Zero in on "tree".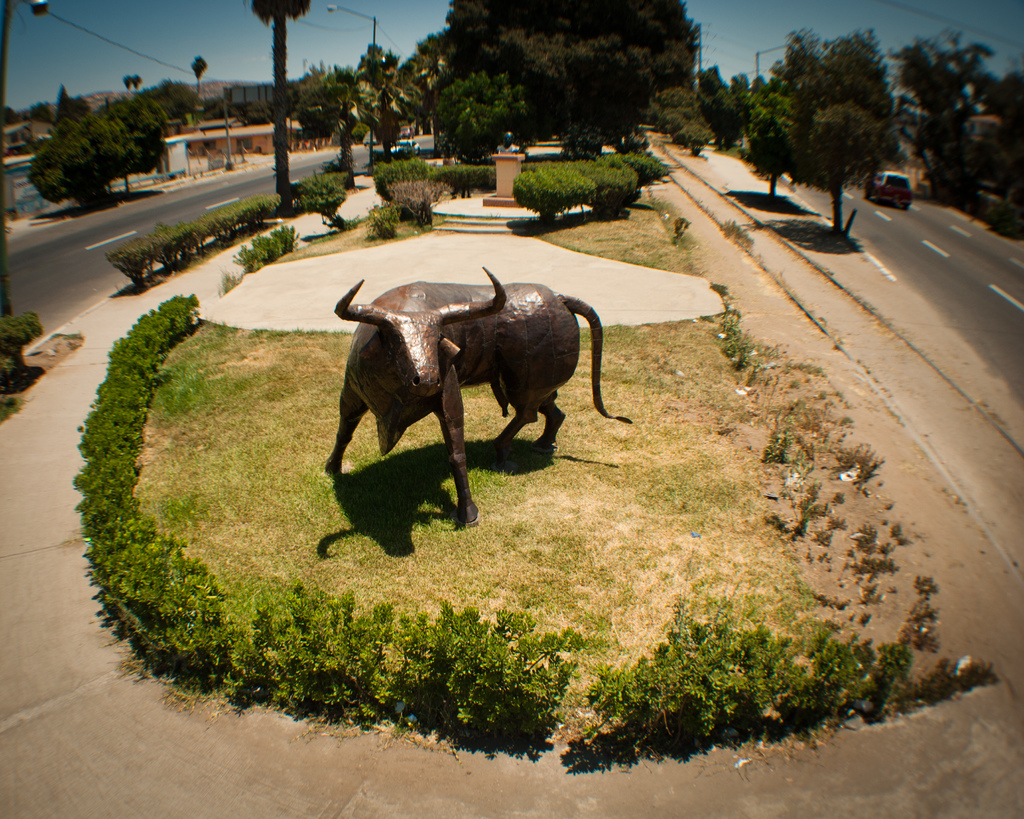
Zeroed in: x1=55, y1=85, x2=79, y2=133.
